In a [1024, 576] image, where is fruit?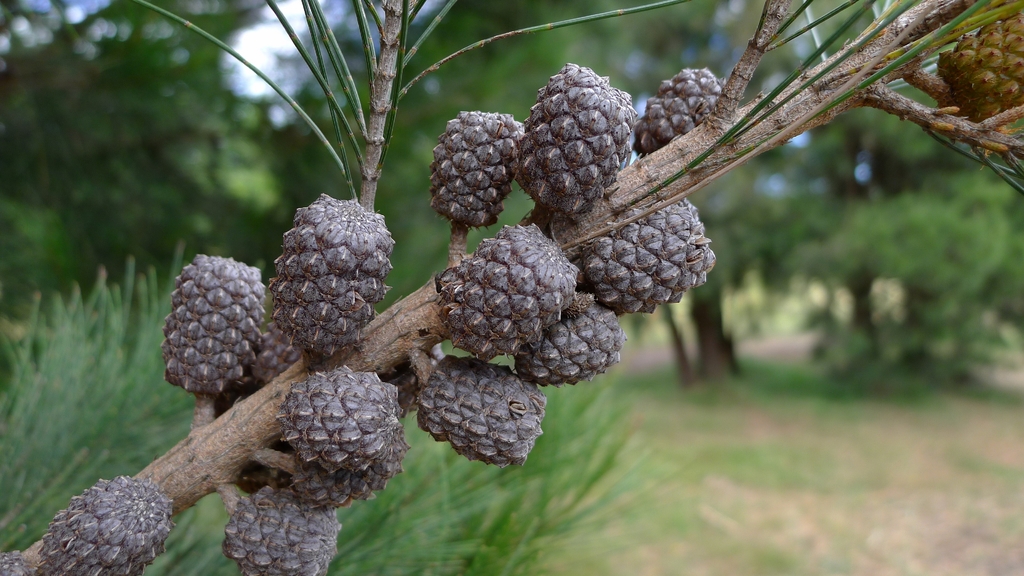
[x1=579, y1=193, x2=717, y2=323].
